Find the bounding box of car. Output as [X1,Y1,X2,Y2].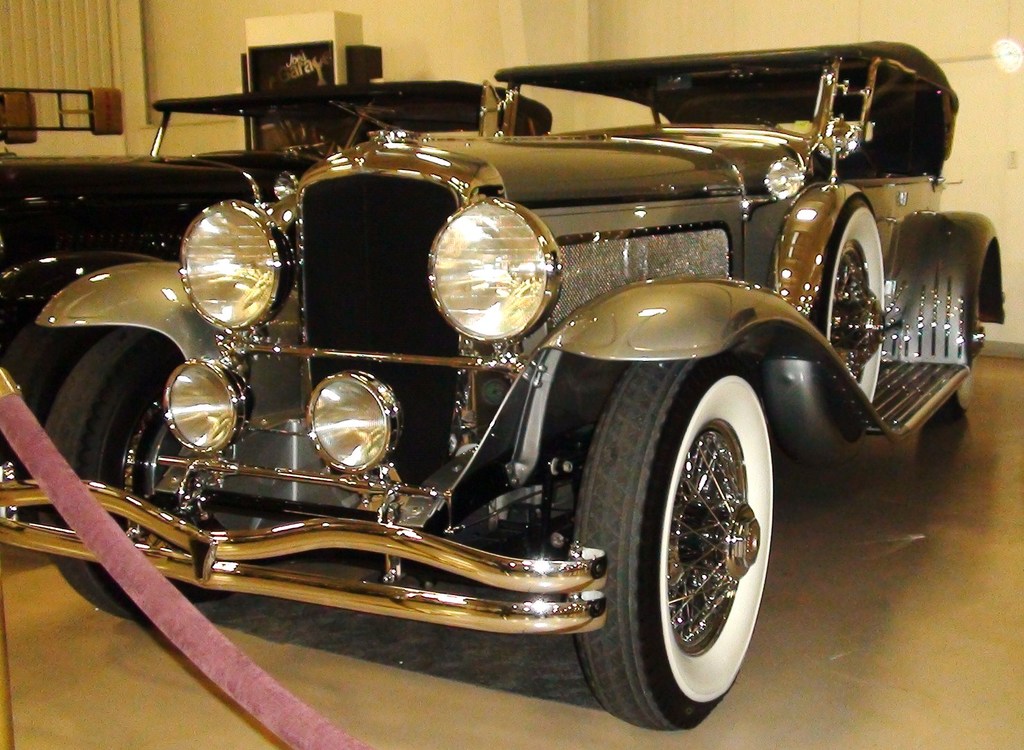
[0,35,1005,733].
